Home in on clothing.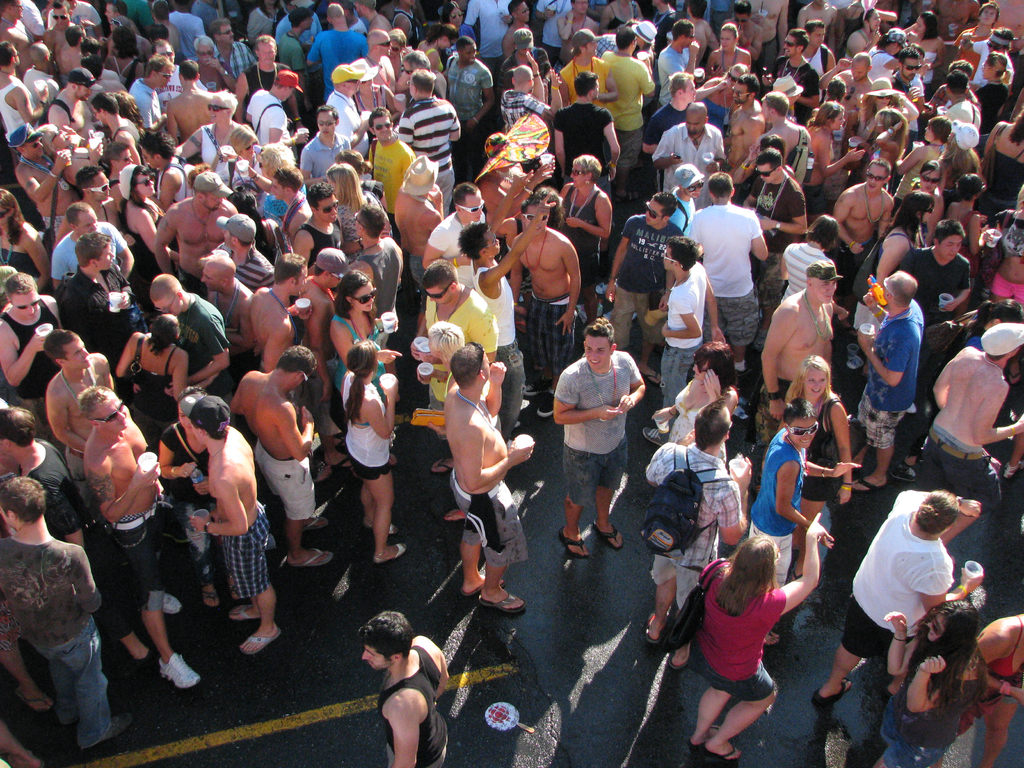
Homed in at select_region(556, 184, 601, 286).
